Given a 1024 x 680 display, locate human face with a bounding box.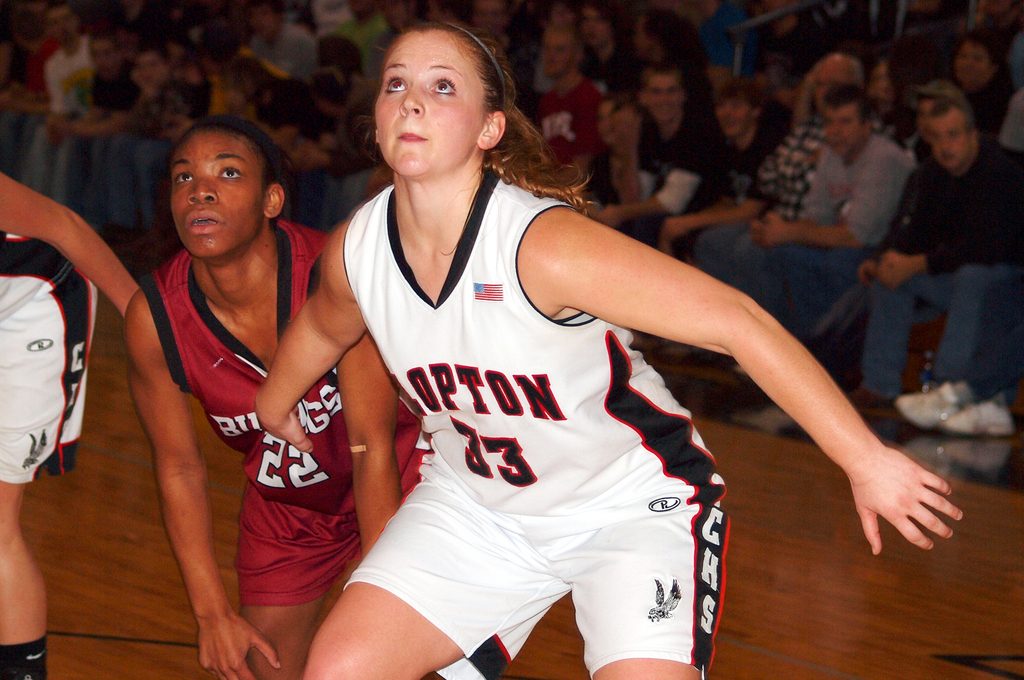
Located: 428/1/456/21.
